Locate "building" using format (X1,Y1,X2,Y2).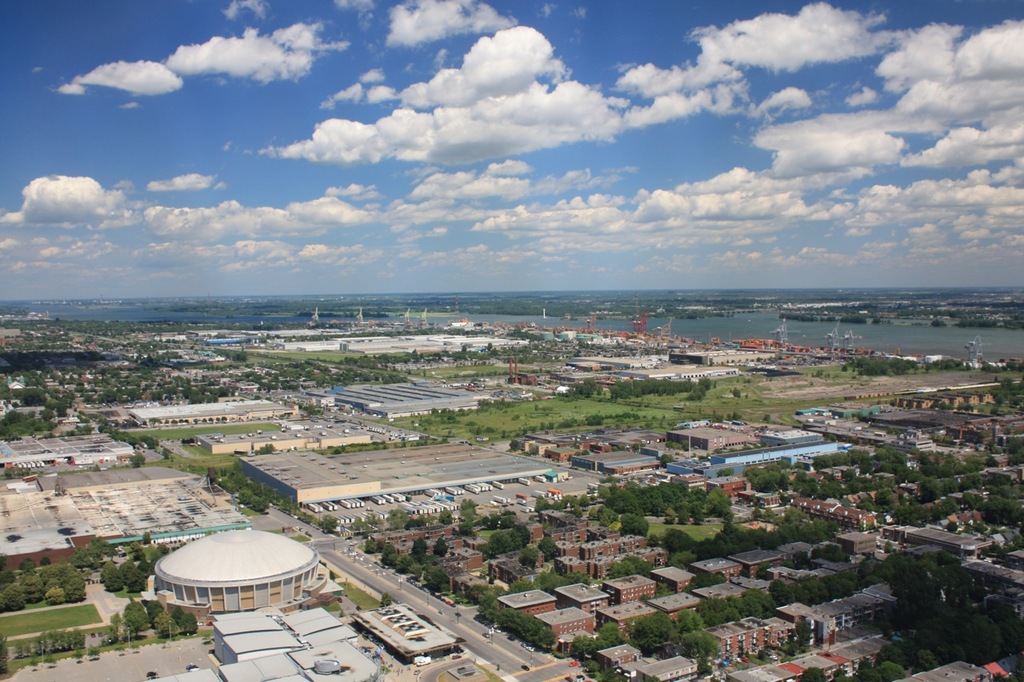
(553,581,606,614).
